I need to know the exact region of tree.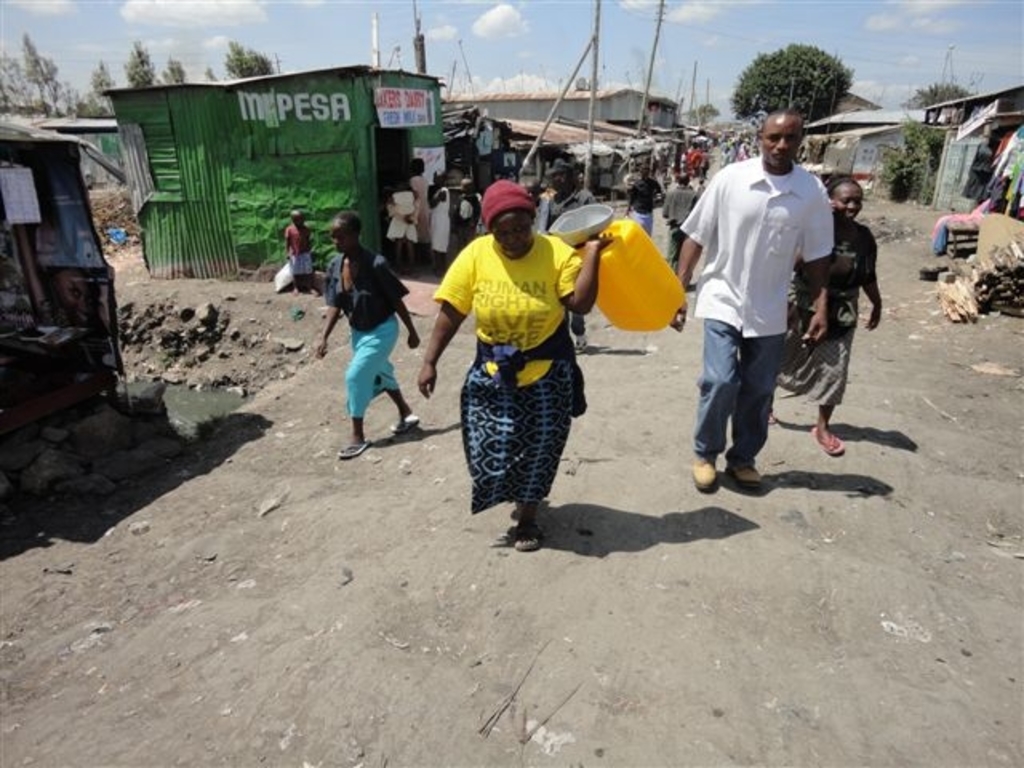
Region: [left=24, top=34, right=70, bottom=112].
